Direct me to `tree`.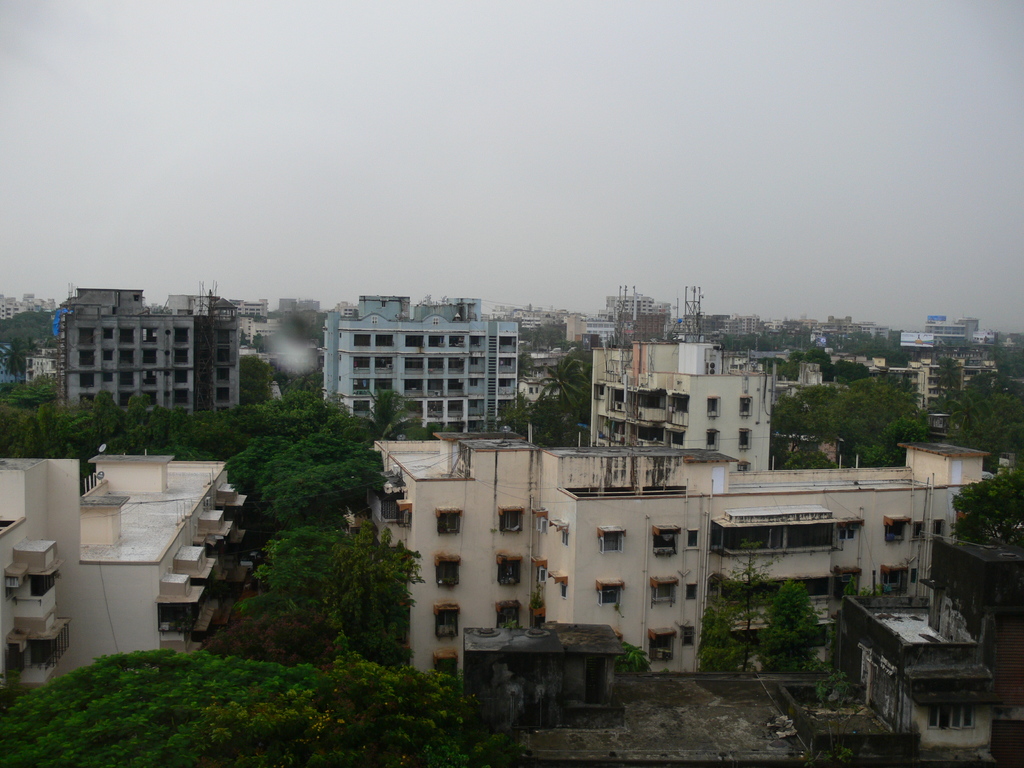
Direction: locate(6, 343, 23, 367).
